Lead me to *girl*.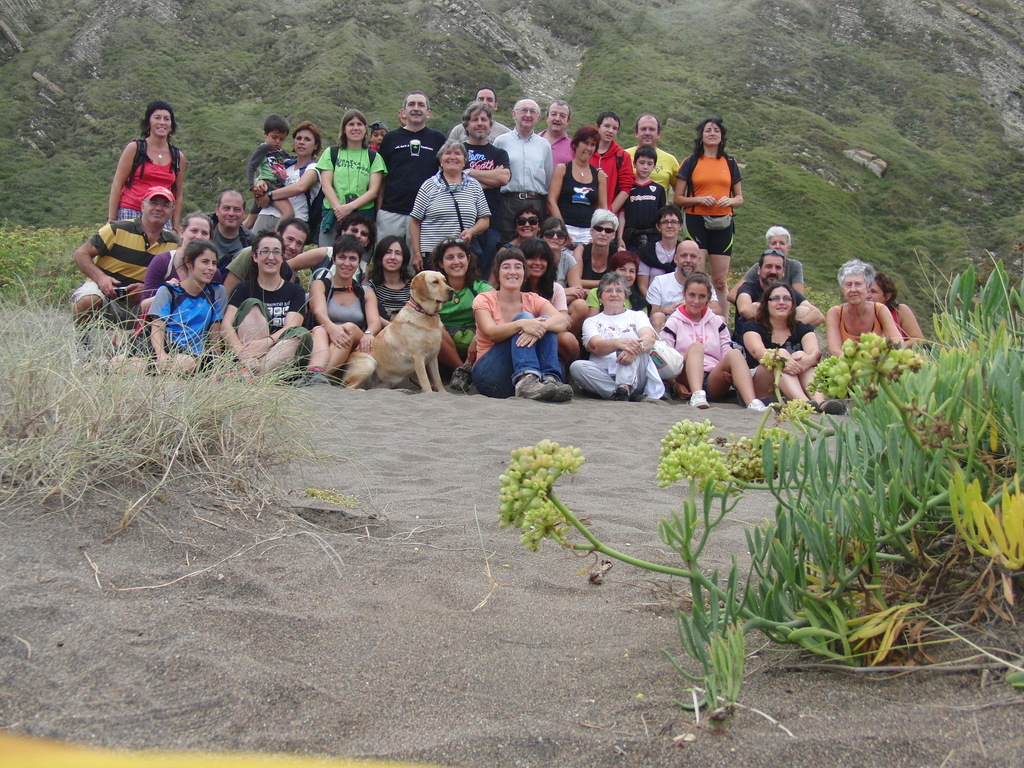
Lead to 114, 238, 223, 378.
